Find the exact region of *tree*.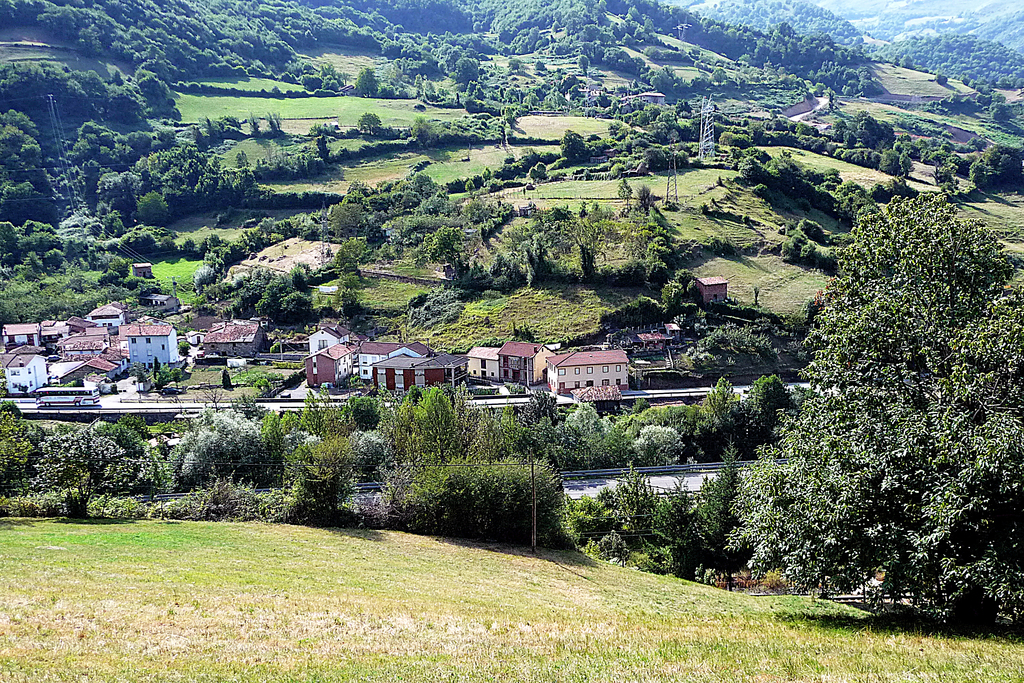
Exact region: 252 389 350 451.
